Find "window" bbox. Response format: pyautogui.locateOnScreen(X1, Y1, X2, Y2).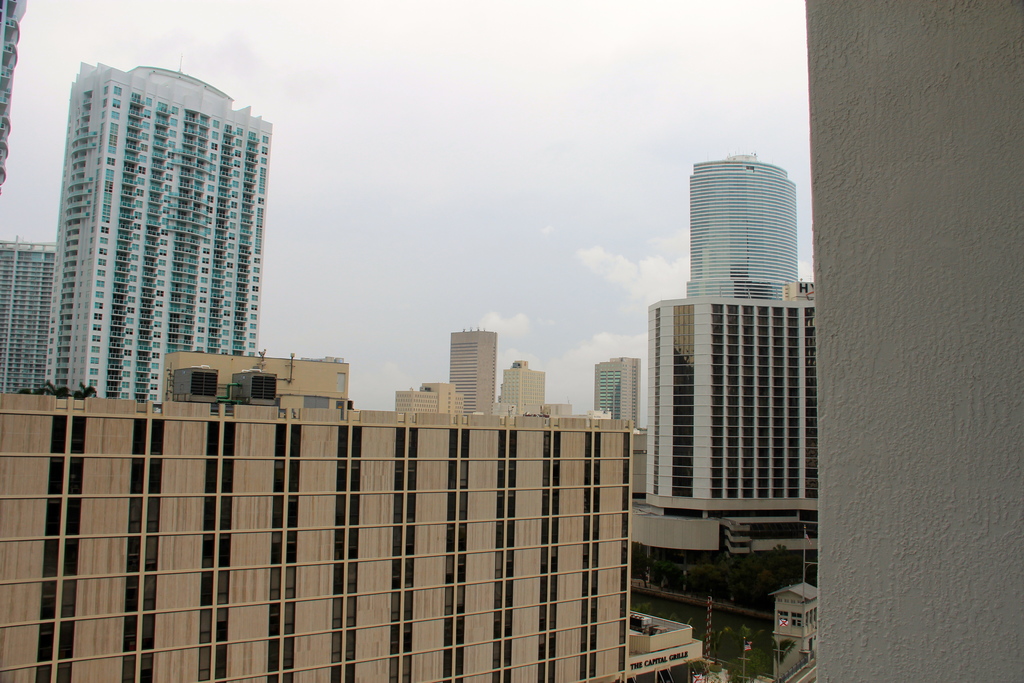
pyautogui.locateOnScreen(92, 324, 104, 334).
